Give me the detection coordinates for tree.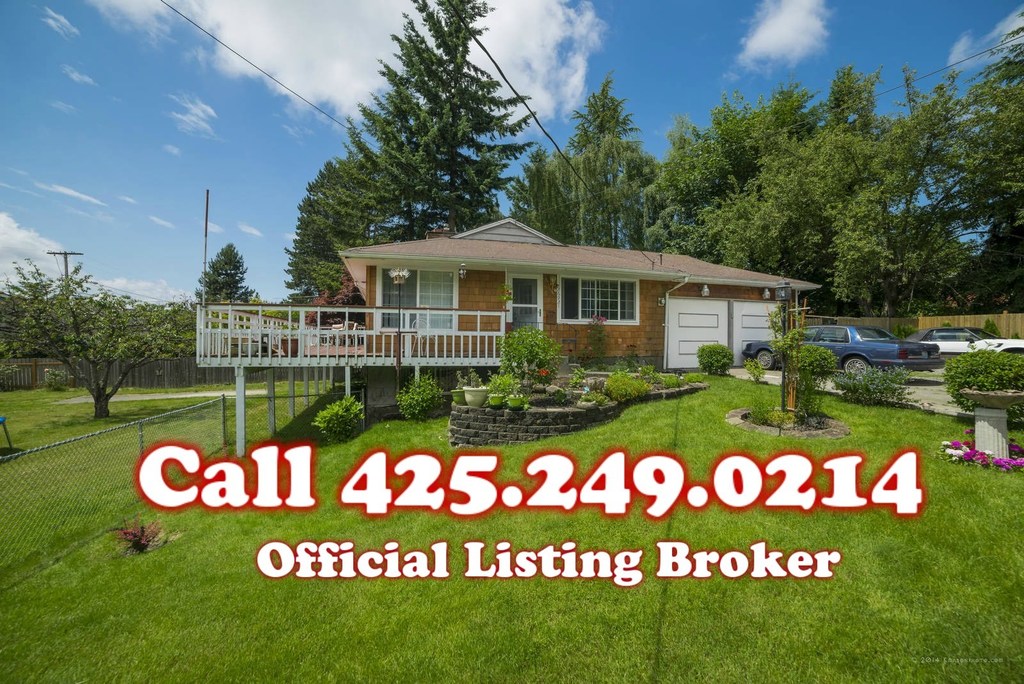
{"x1": 762, "y1": 288, "x2": 841, "y2": 435}.
